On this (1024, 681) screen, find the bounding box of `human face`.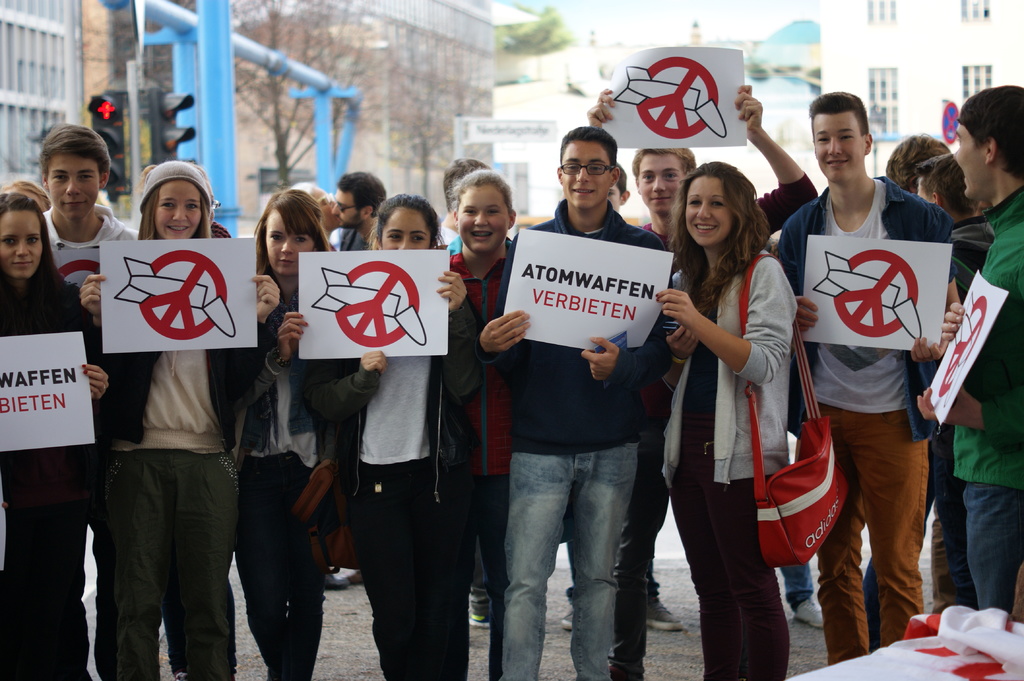
Bounding box: 0 197 43 289.
